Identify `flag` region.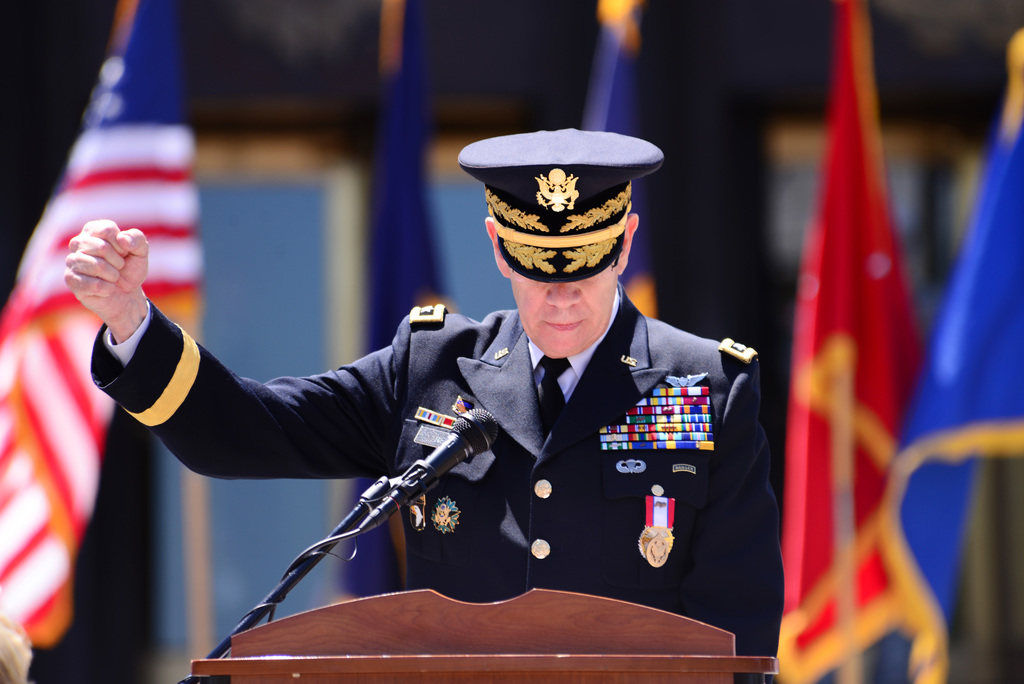
Region: [779,0,936,683].
